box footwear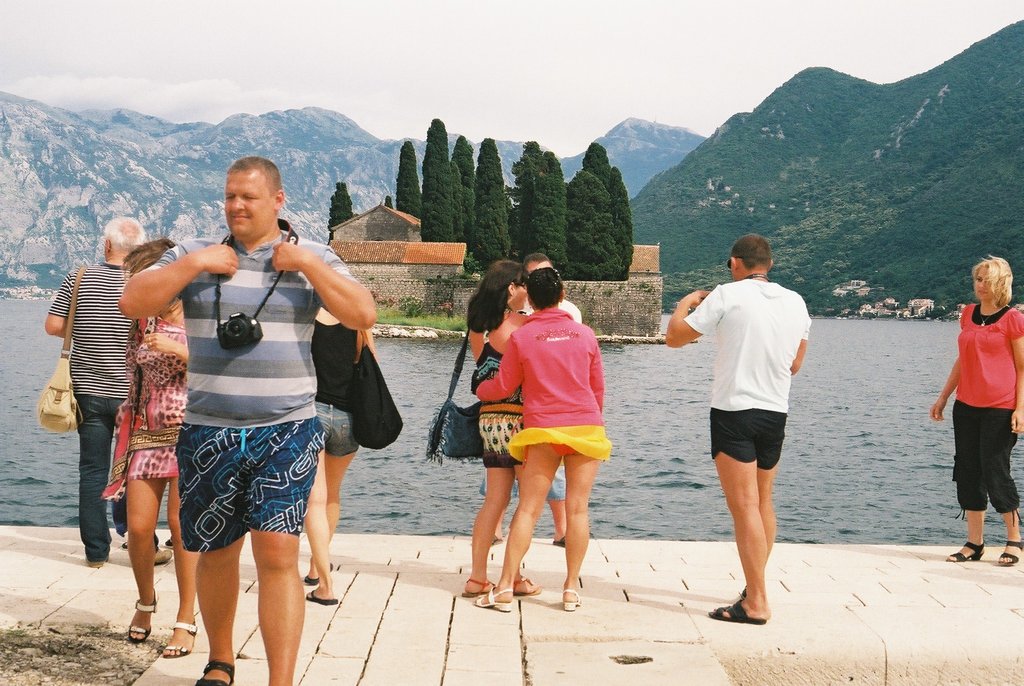
(x1=459, y1=581, x2=493, y2=598)
